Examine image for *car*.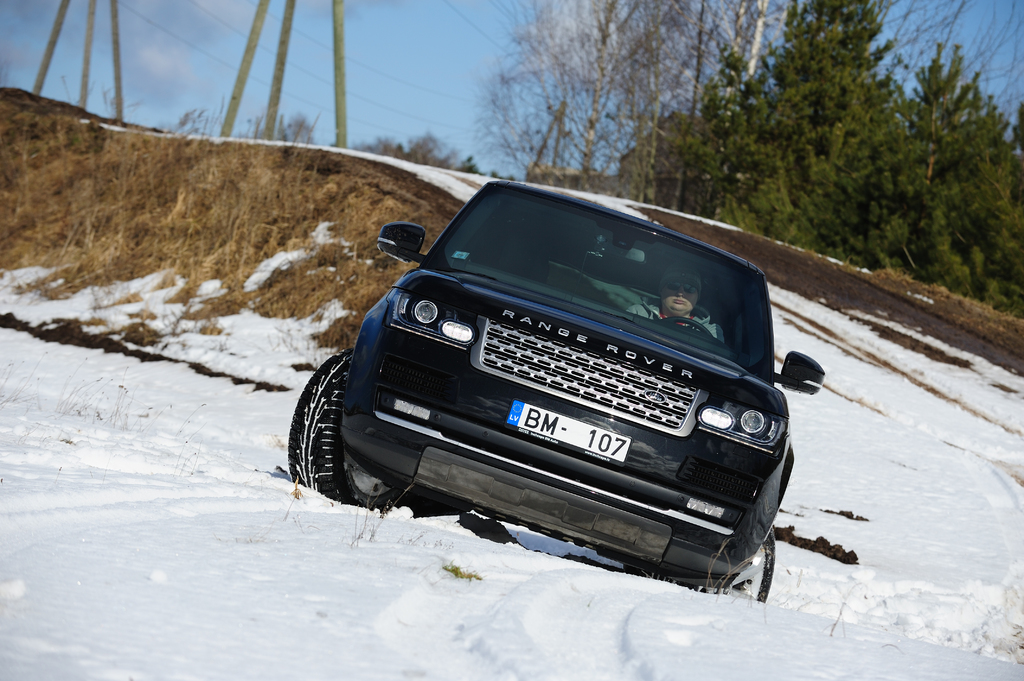
Examination result: 287,175,819,590.
